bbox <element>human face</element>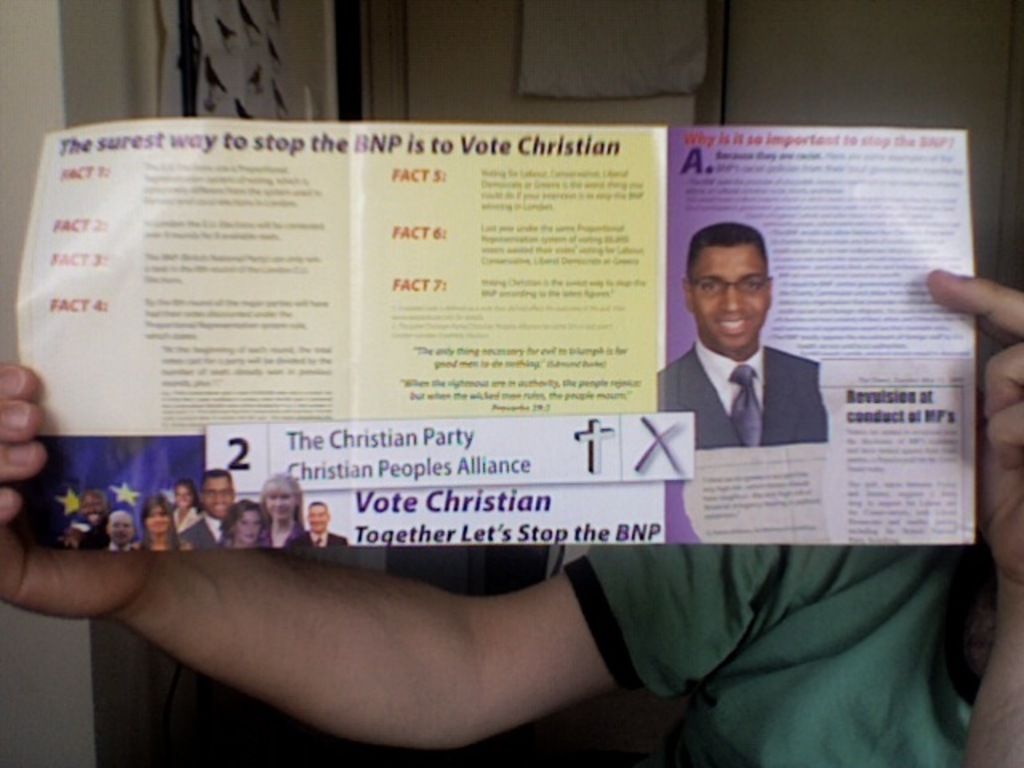
x1=147, y1=504, x2=166, y2=536
